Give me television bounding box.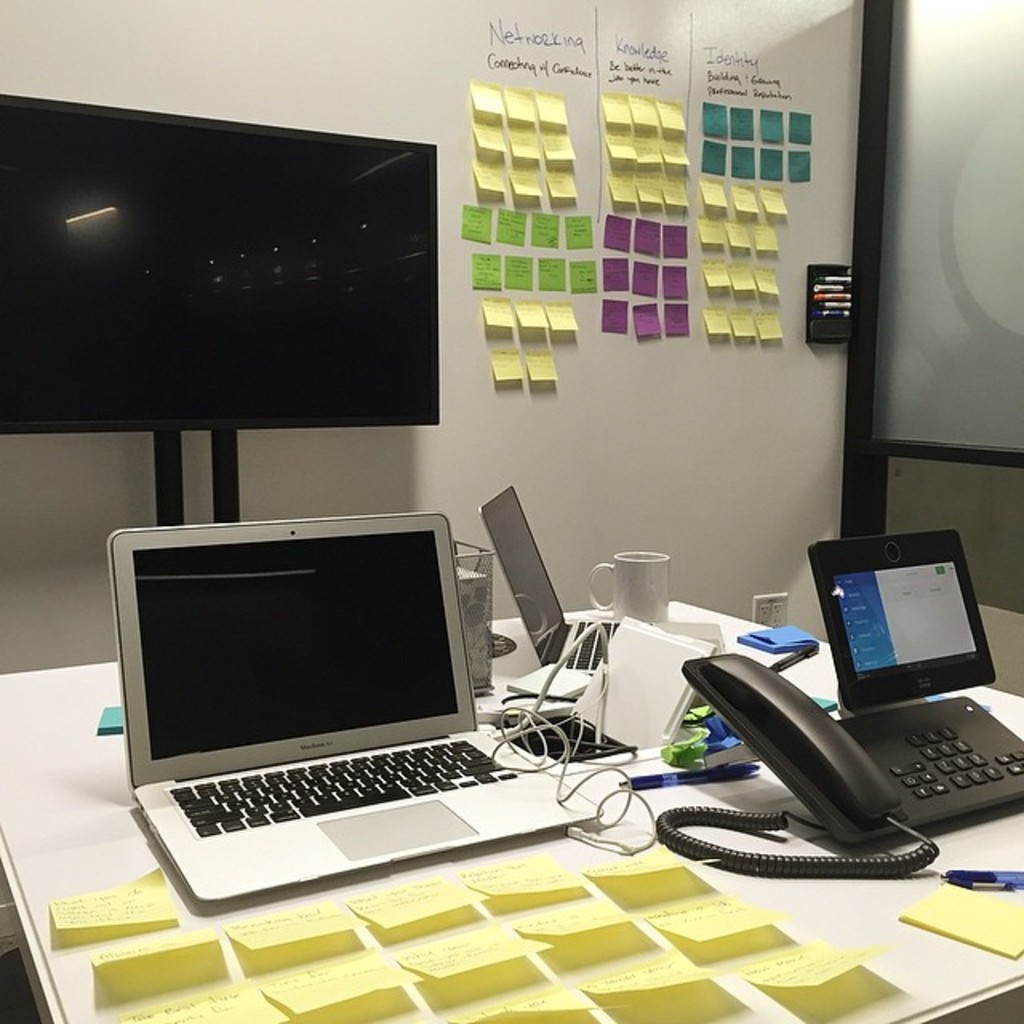
rect(0, 94, 442, 438).
